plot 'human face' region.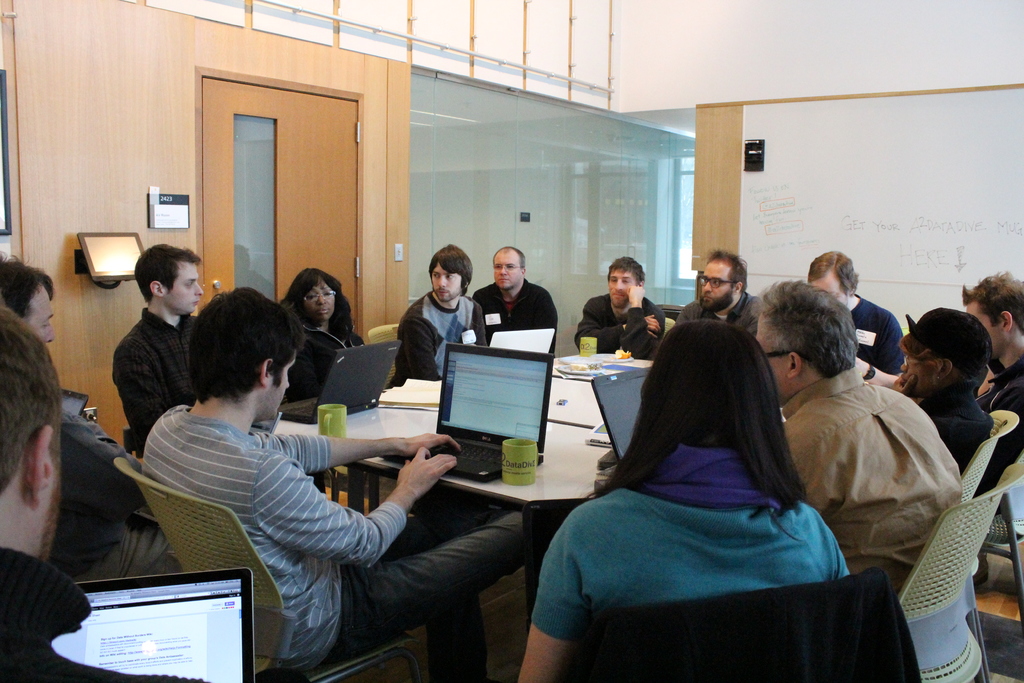
Plotted at [left=490, top=251, right=522, bottom=291].
